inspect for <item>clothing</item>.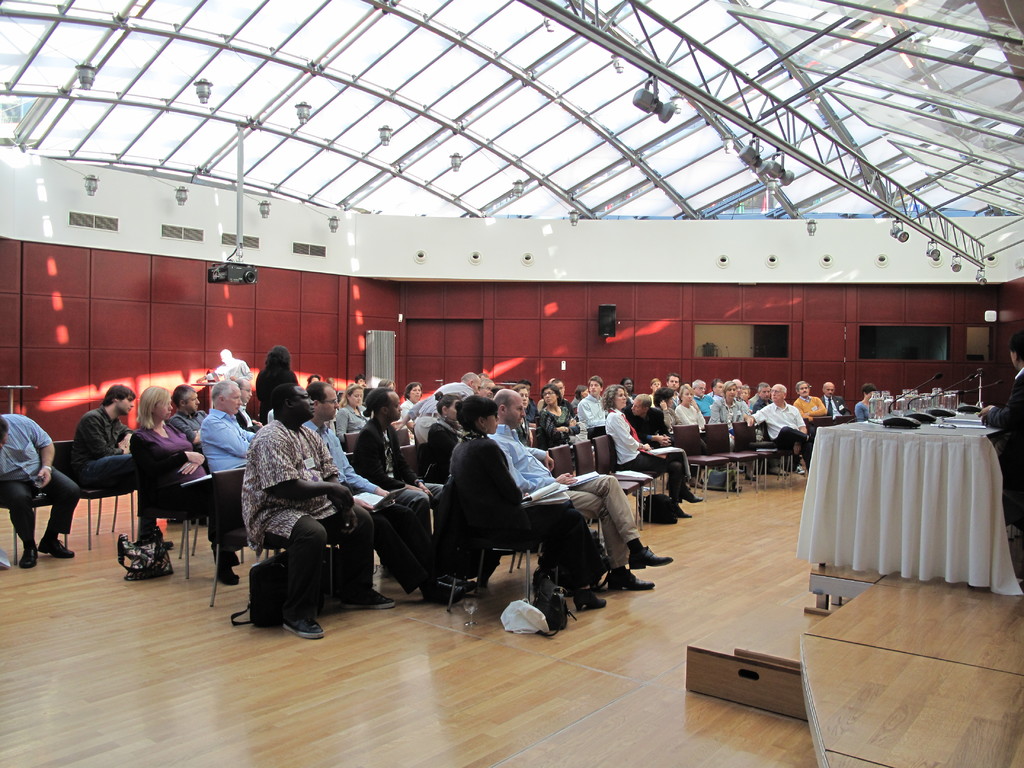
Inspection: 0,419,84,541.
